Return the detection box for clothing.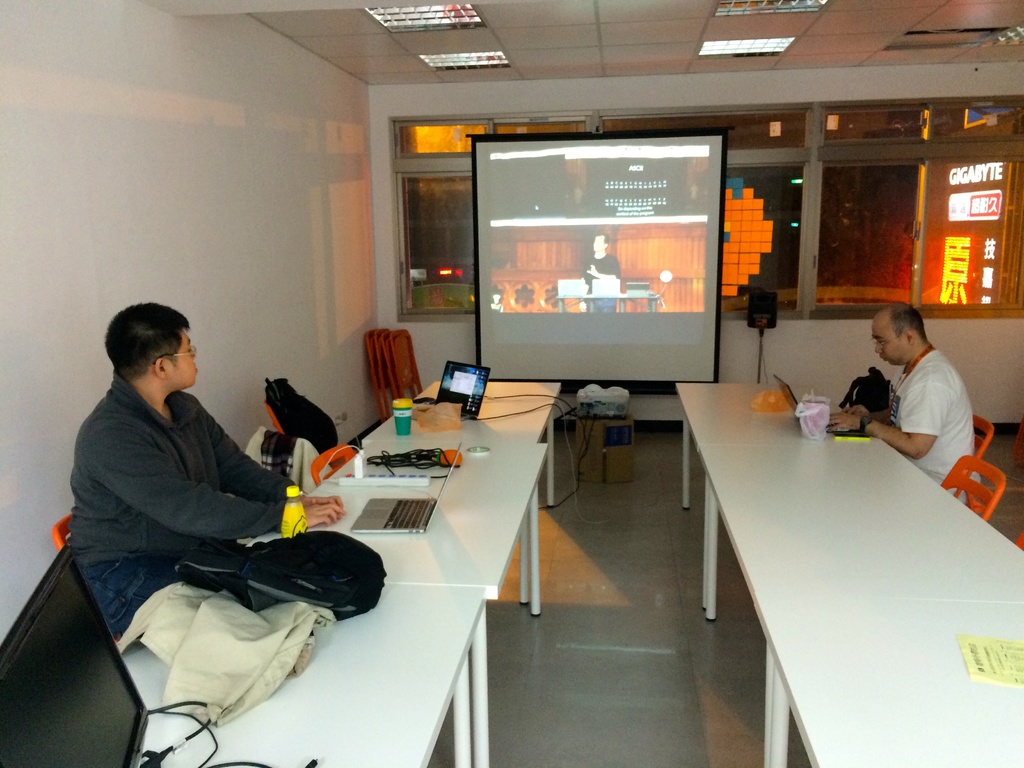
pyautogui.locateOnScreen(892, 340, 977, 502).
